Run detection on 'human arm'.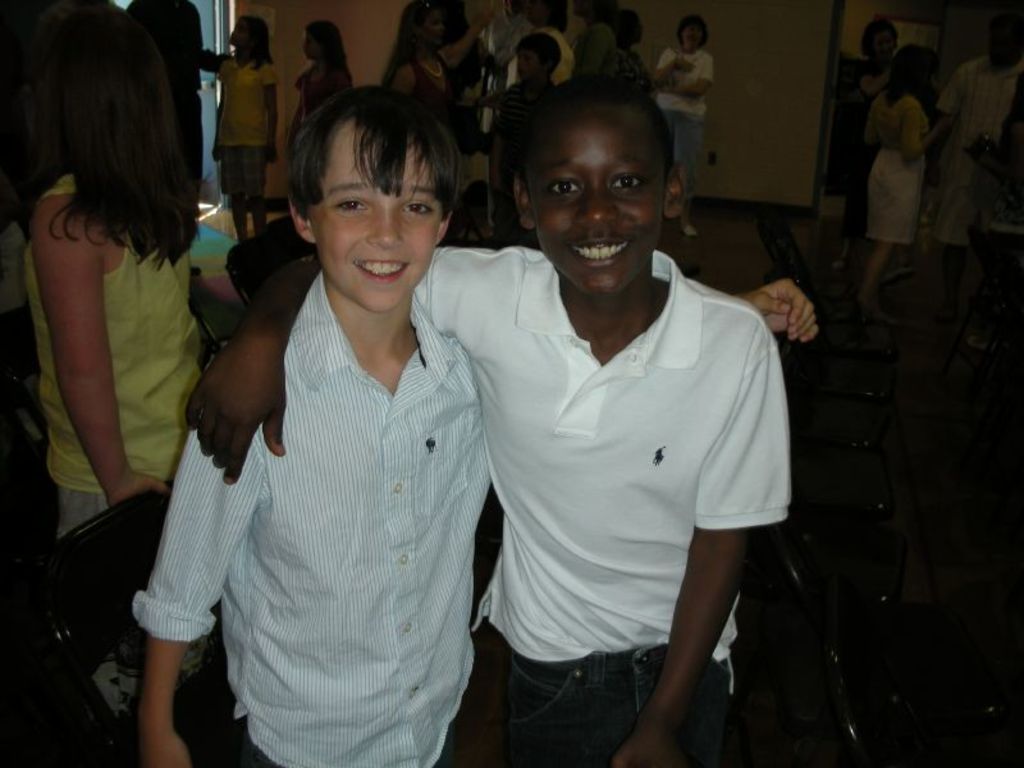
Result: bbox=[12, 211, 161, 509].
